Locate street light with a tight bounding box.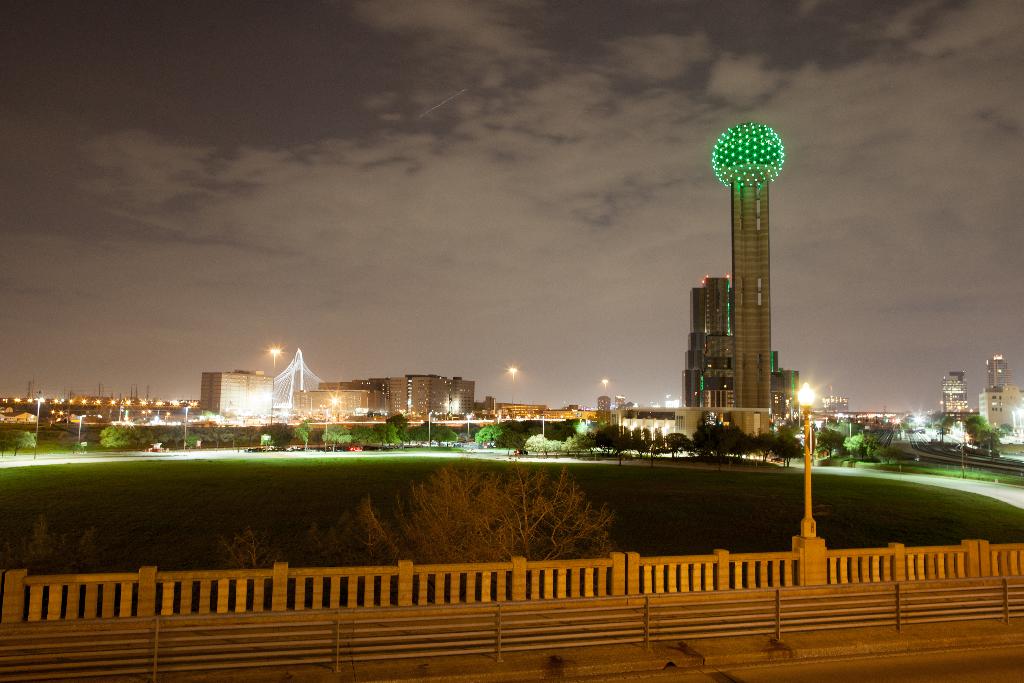
(34, 395, 44, 460).
